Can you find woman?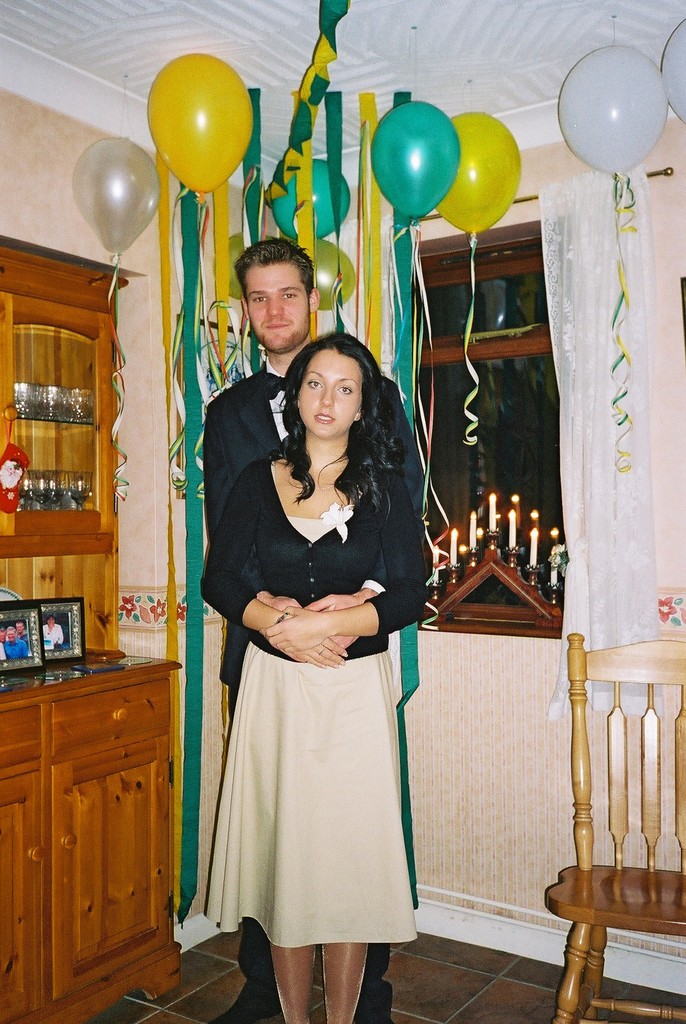
Yes, bounding box: 205,292,436,1009.
